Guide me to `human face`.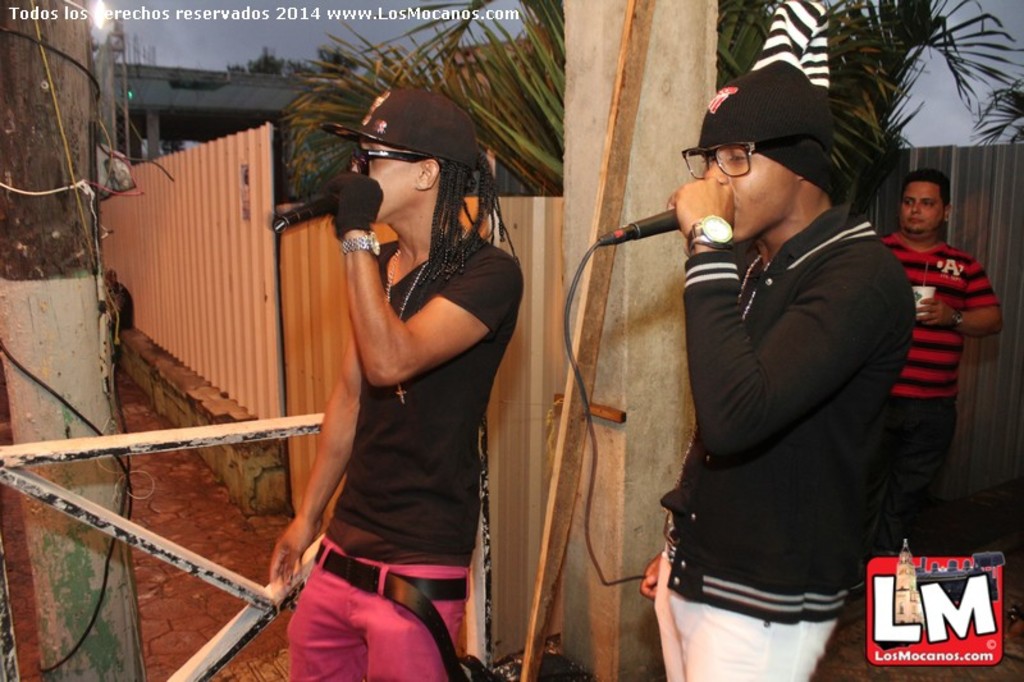
Guidance: x1=902, y1=182, x2=942, y2=230.
